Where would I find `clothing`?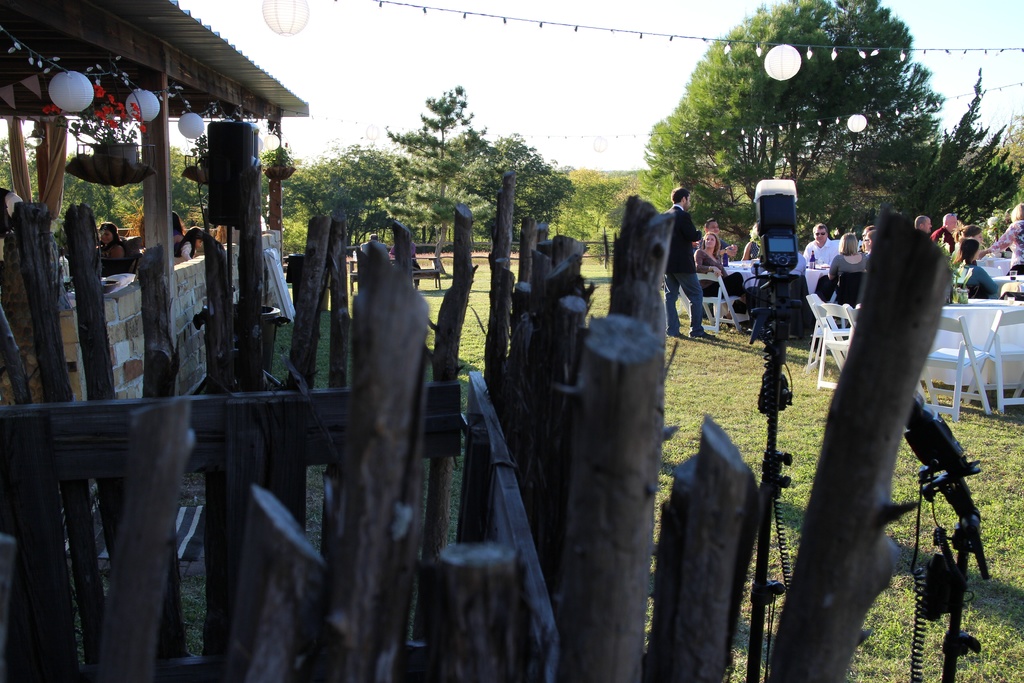
At Rect(984, 225, 1023, 276).
